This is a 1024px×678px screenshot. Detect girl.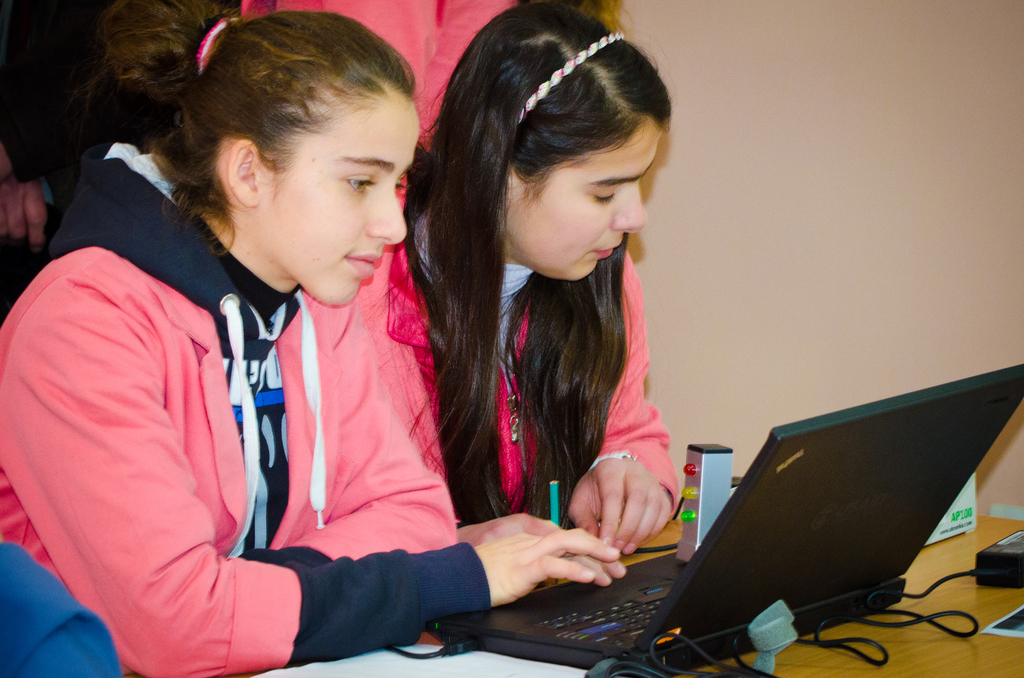
0/0/620/677.
